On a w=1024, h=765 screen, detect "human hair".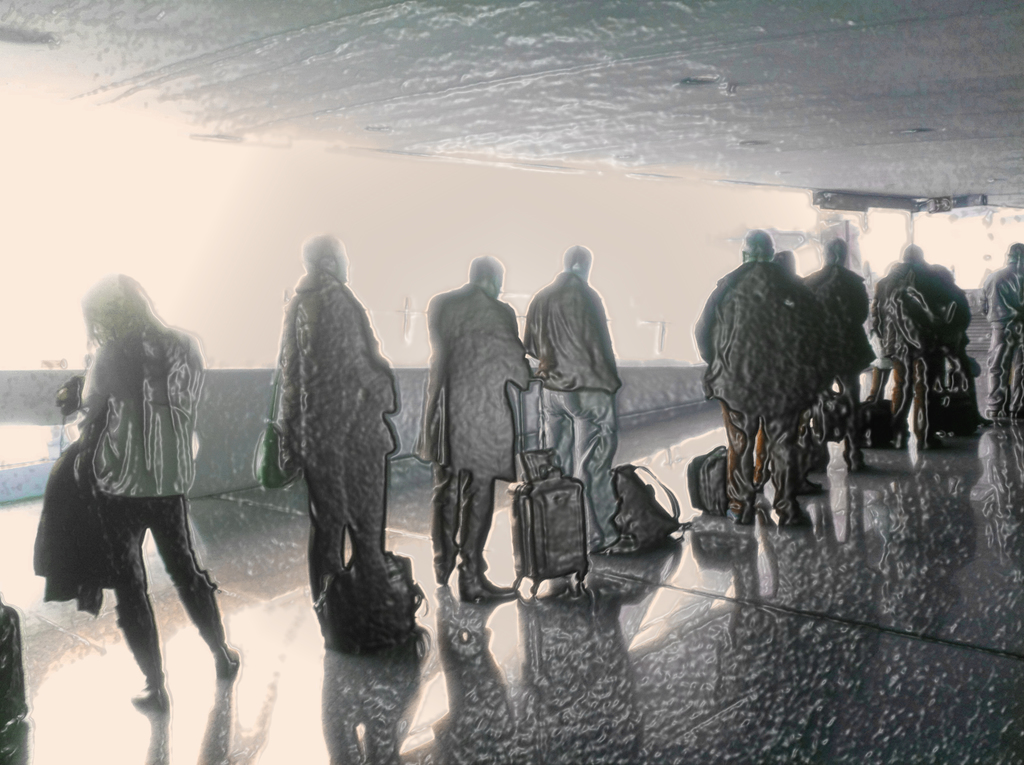
x1=563 y1=239 x2=591 y2=271.
